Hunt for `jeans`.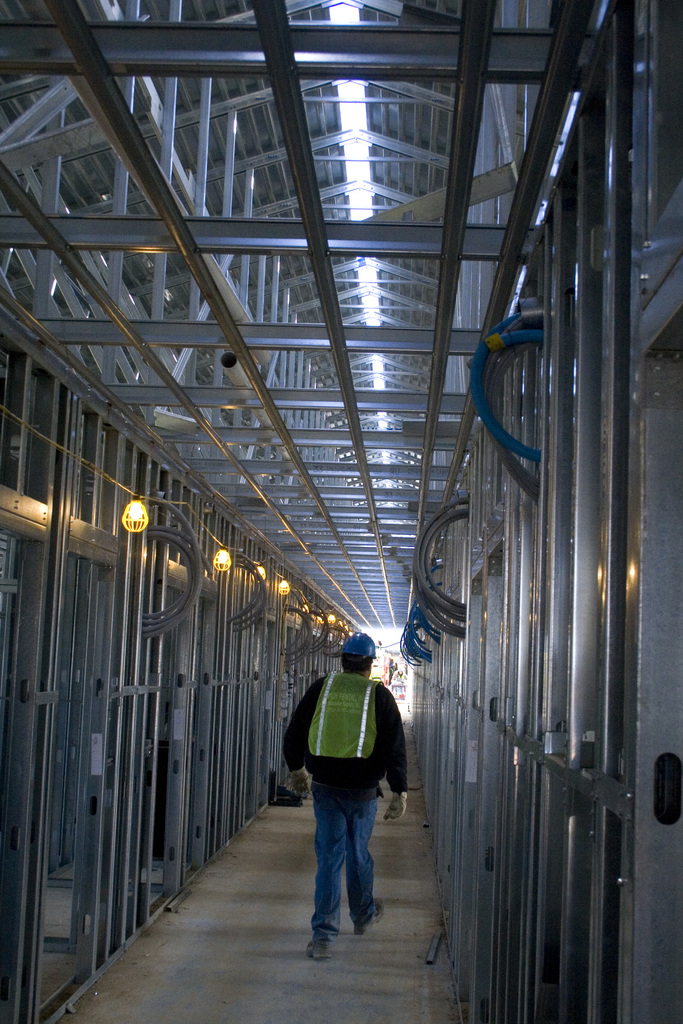
Hunted down at 306/787/379/930.
